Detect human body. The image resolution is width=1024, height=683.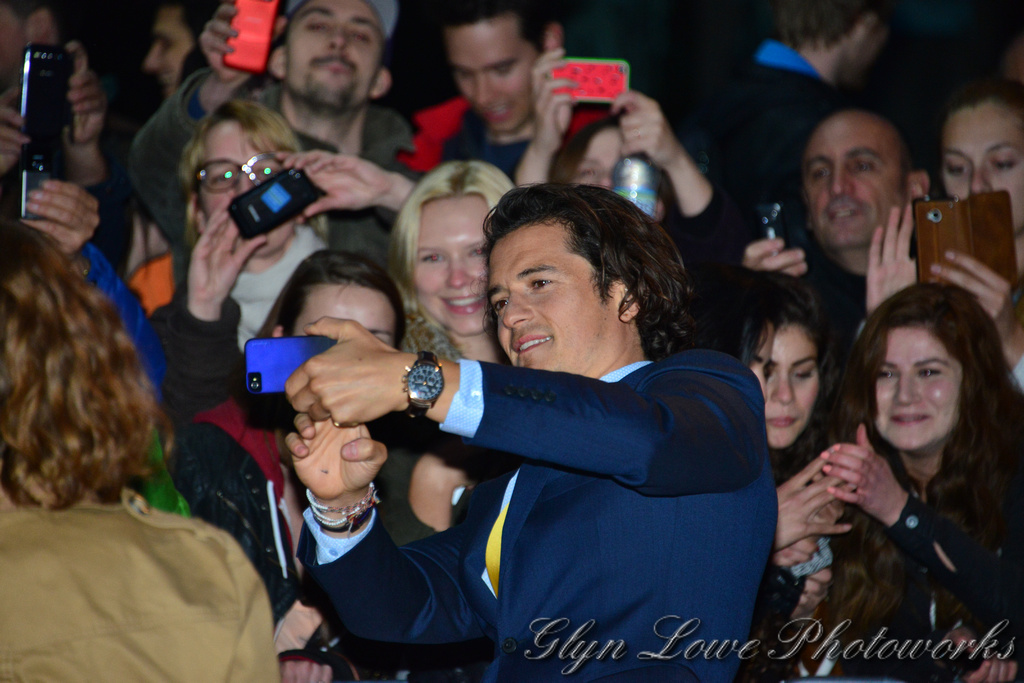
box(125, 93, 415, 419).
